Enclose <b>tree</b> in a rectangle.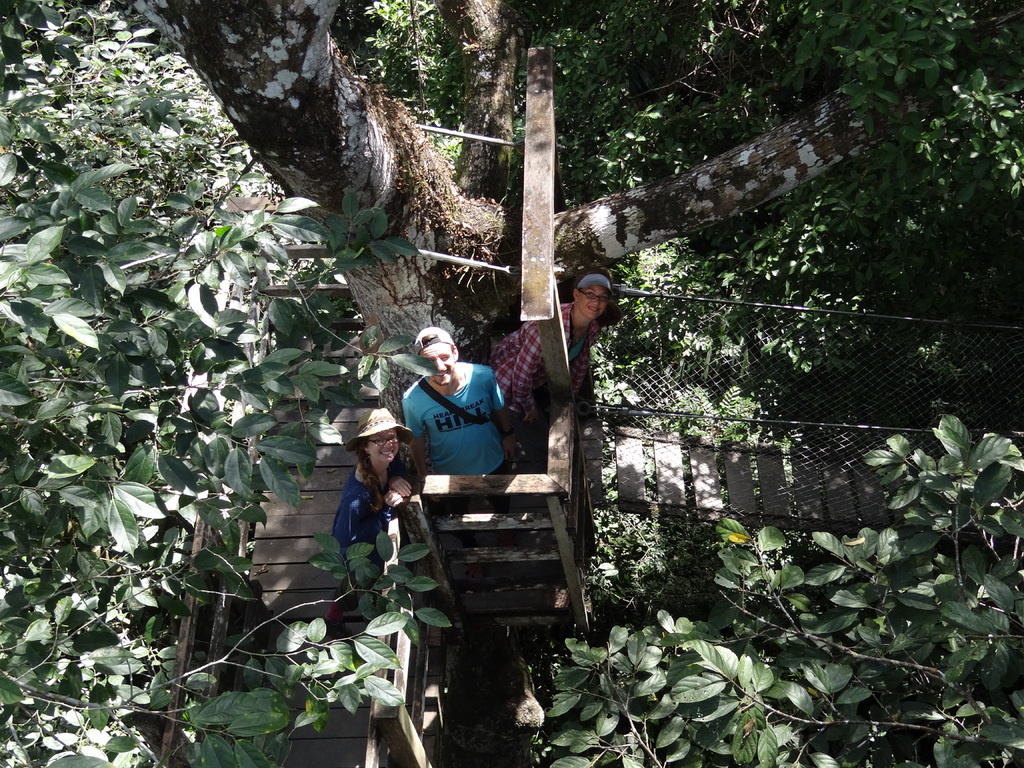
BBox(0, 22, 438, 767).
